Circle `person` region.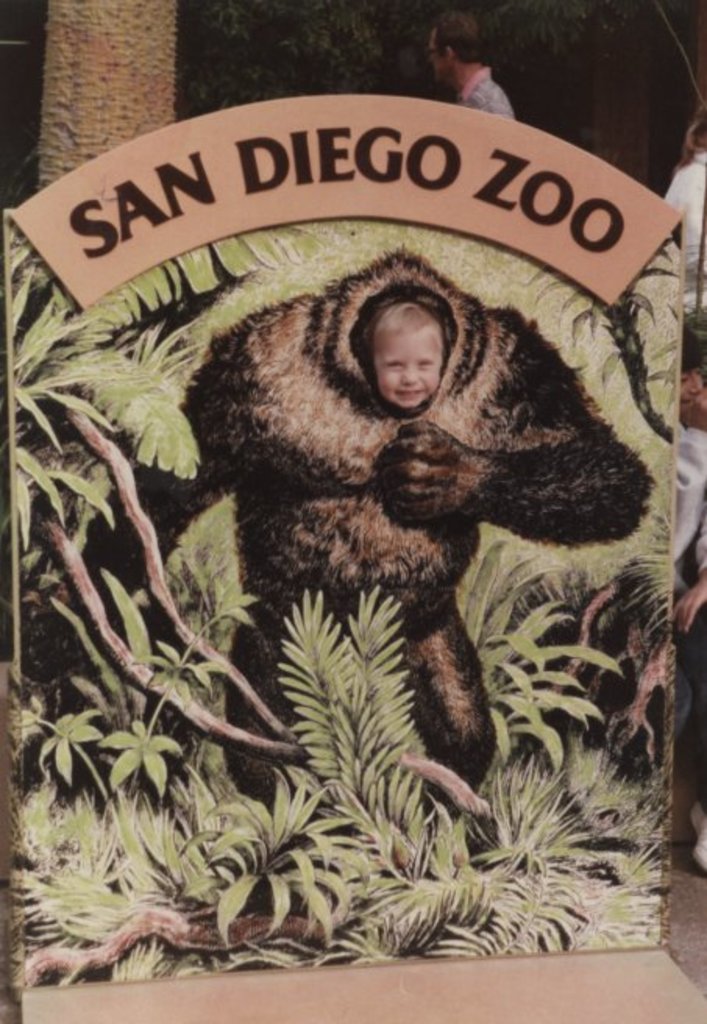
Region: (left=403, top=20, right=546, bottom=122).
